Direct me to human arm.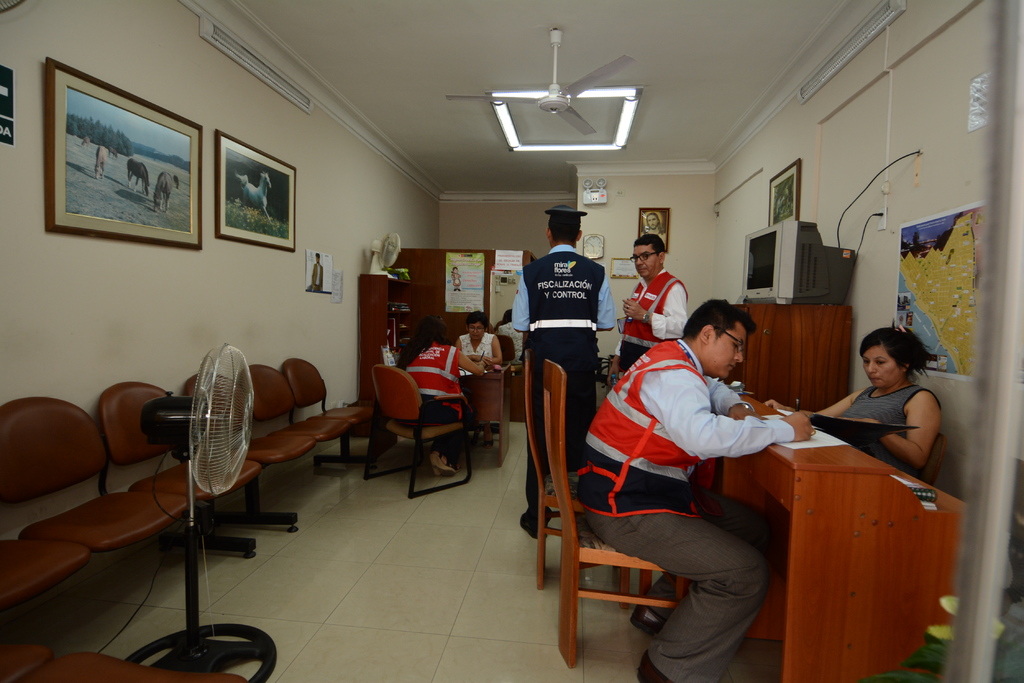
Direction: 509/268/532/335.
